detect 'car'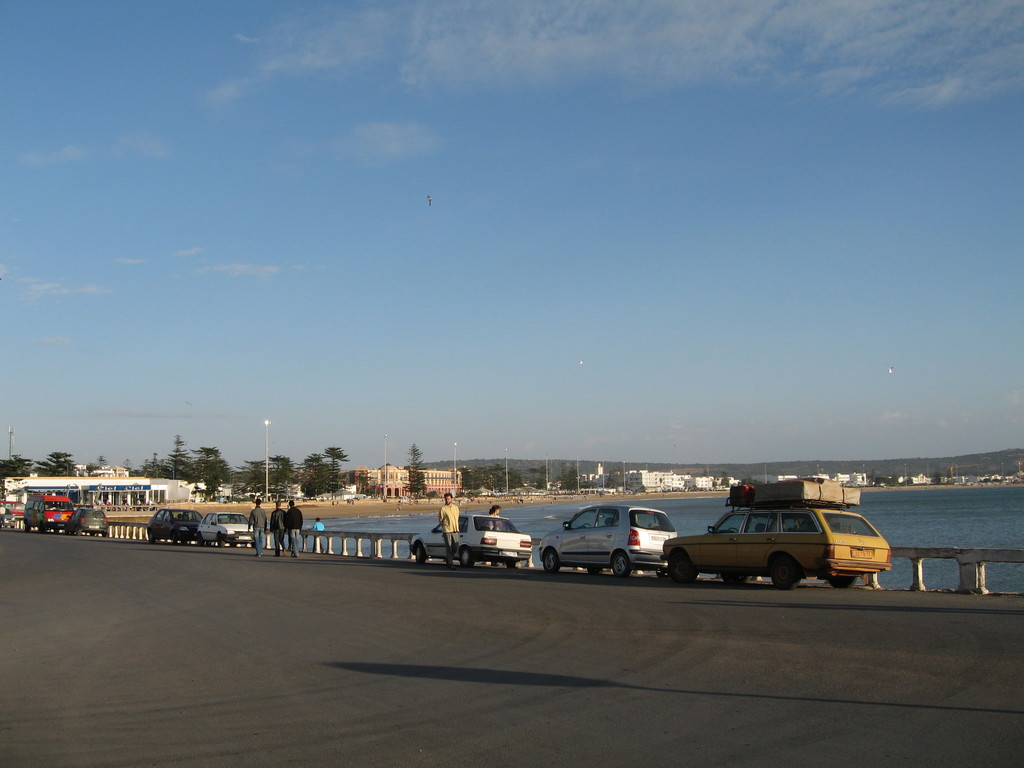
locate(197, 509, 253, 548)
